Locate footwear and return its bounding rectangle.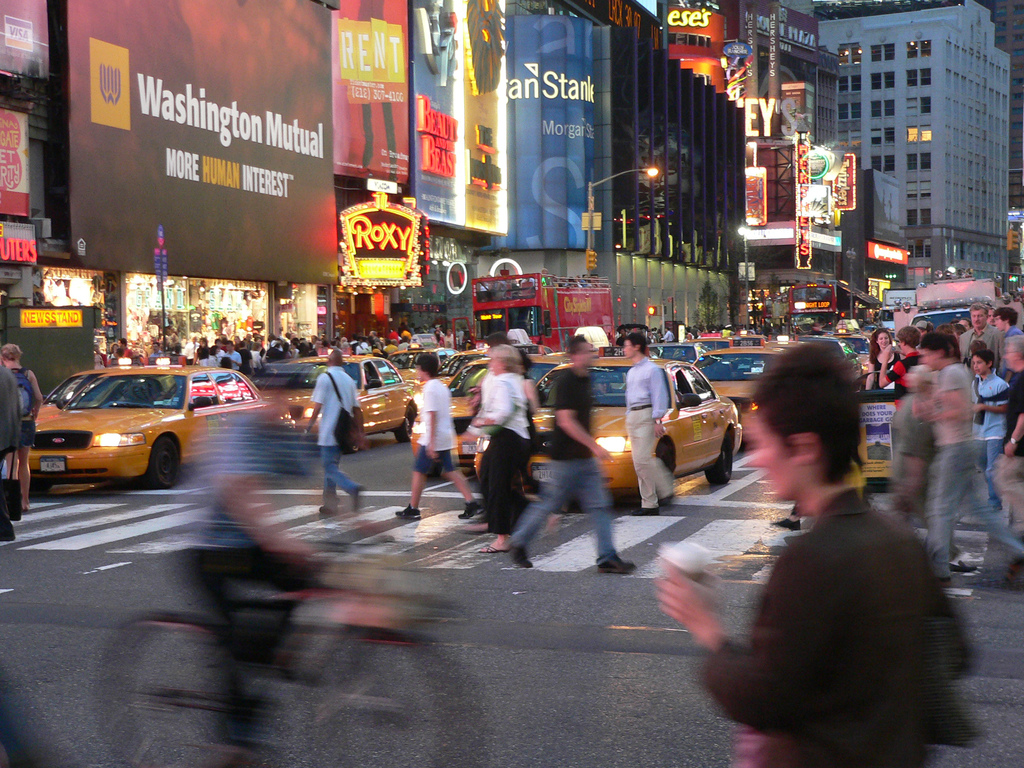
select_region(595, 555, 635, 576).
